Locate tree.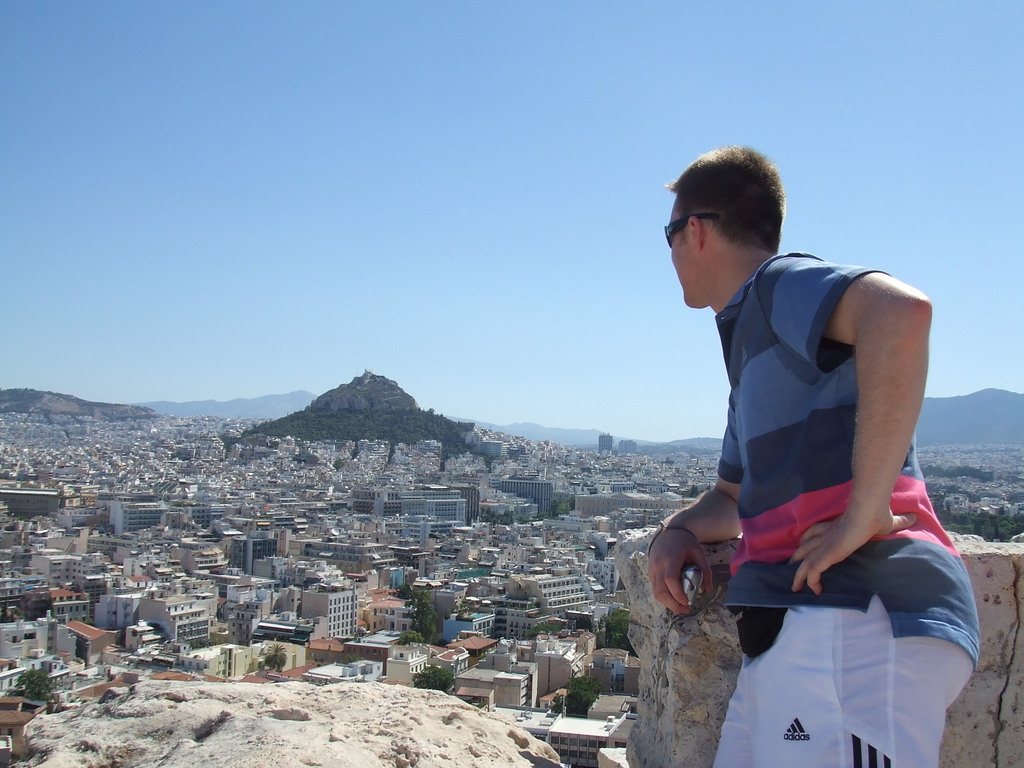
Bounding box: [606, 611, 627, 648].
